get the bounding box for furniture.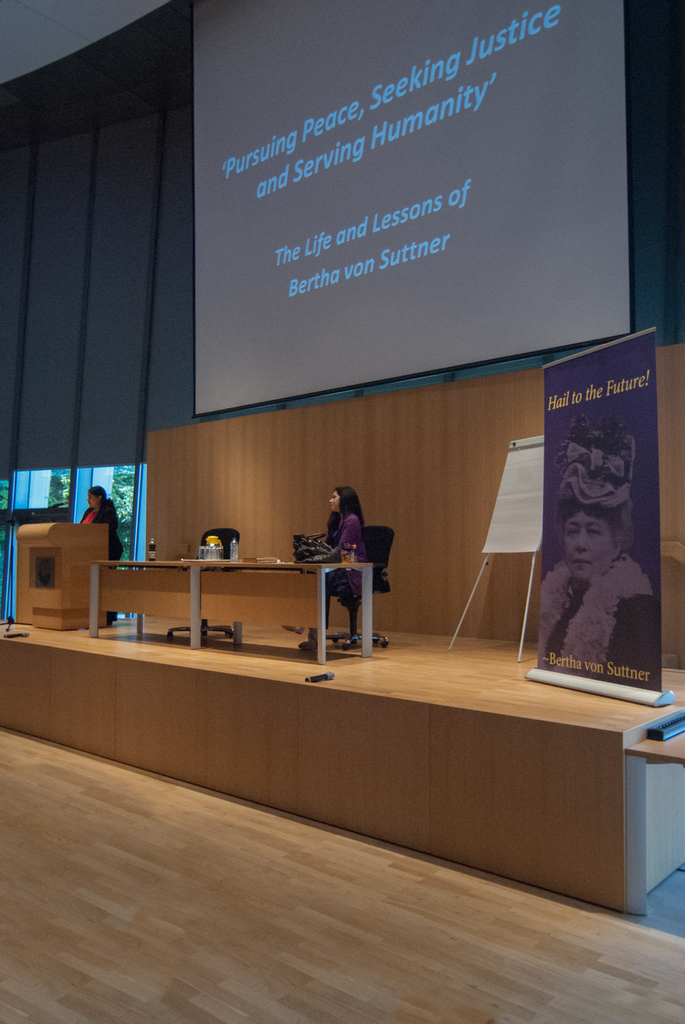
(166, 526, 241, 641).
